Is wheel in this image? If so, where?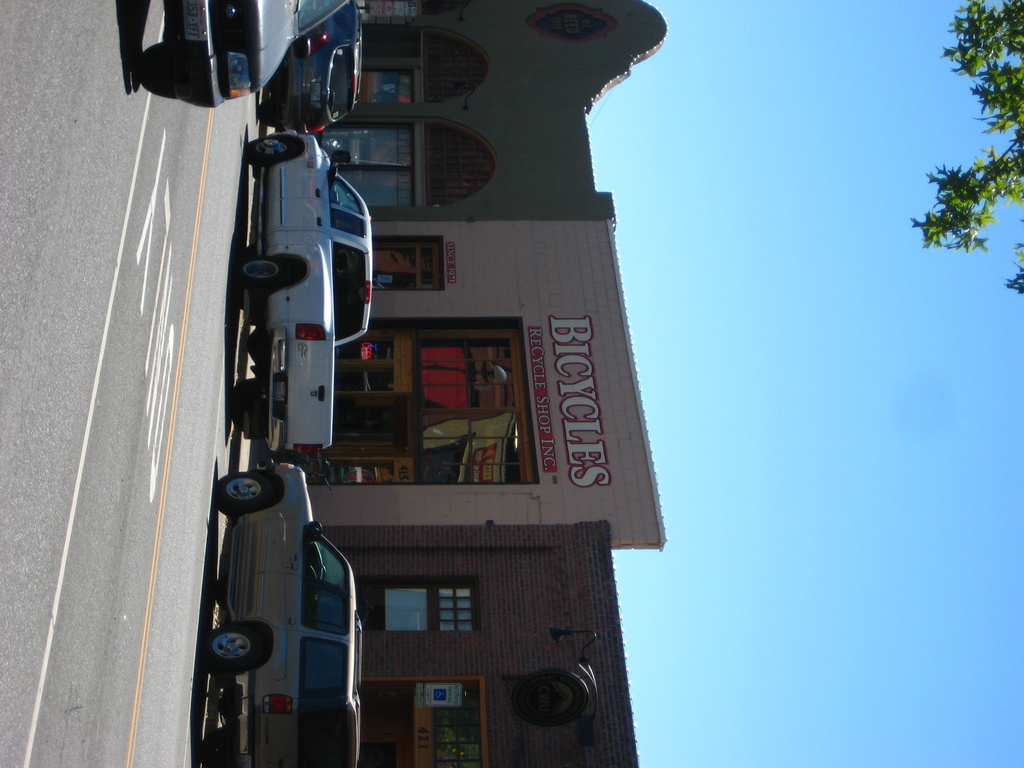
Yes, at bbox=(201, 623, 259, 675).
